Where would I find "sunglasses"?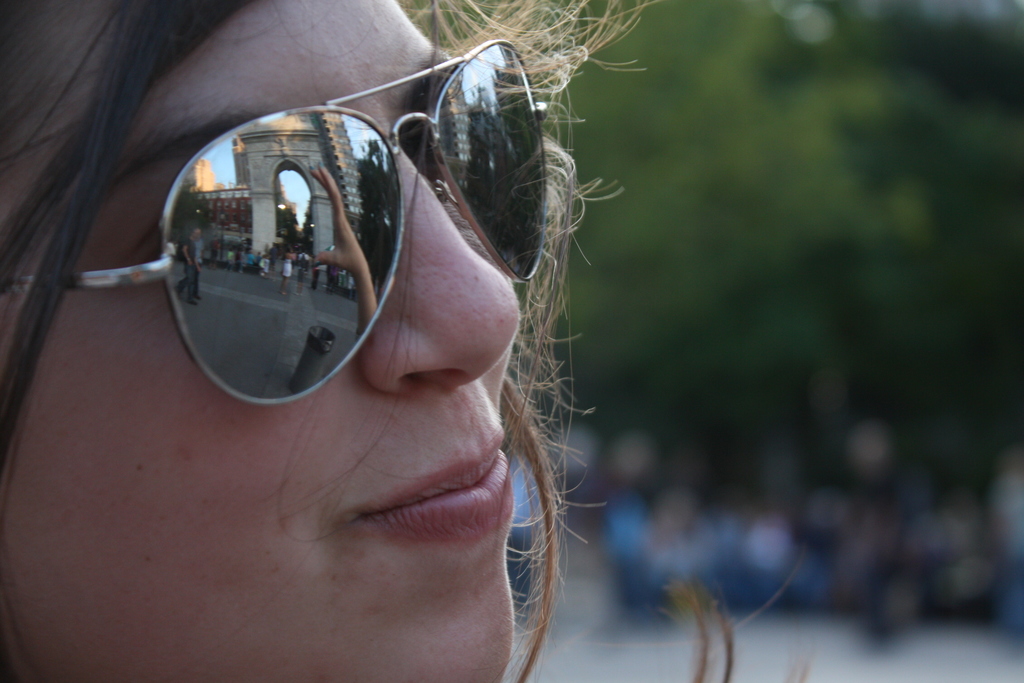
At [left=0, top=38, right=550, bottom=408].
